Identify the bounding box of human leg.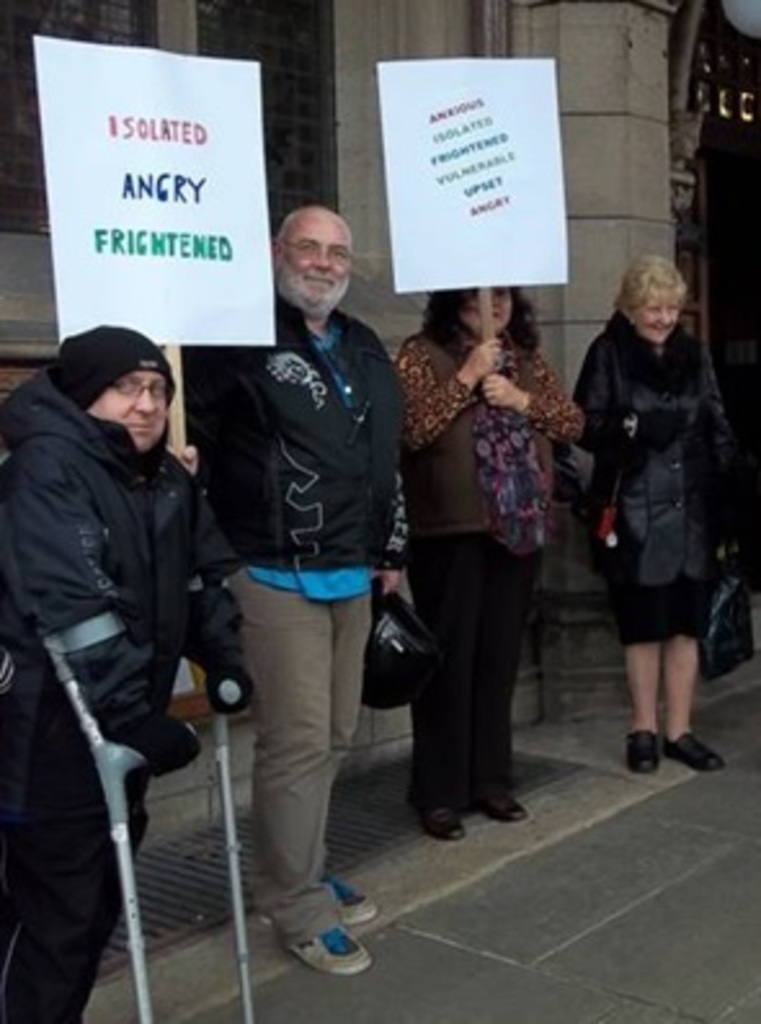
rect(325, 596, 382, 921).
